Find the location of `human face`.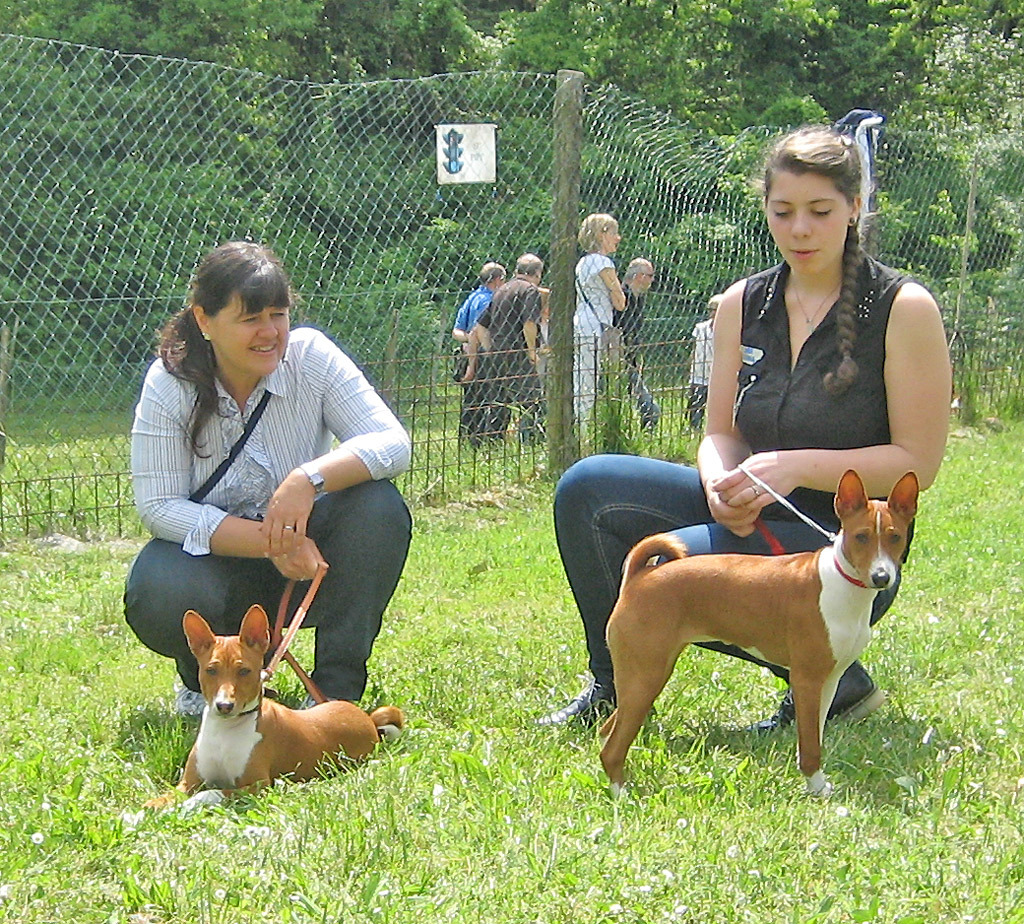
Location: {"left": 211, "top": 297, "right": 291, "bottom": 377}.
